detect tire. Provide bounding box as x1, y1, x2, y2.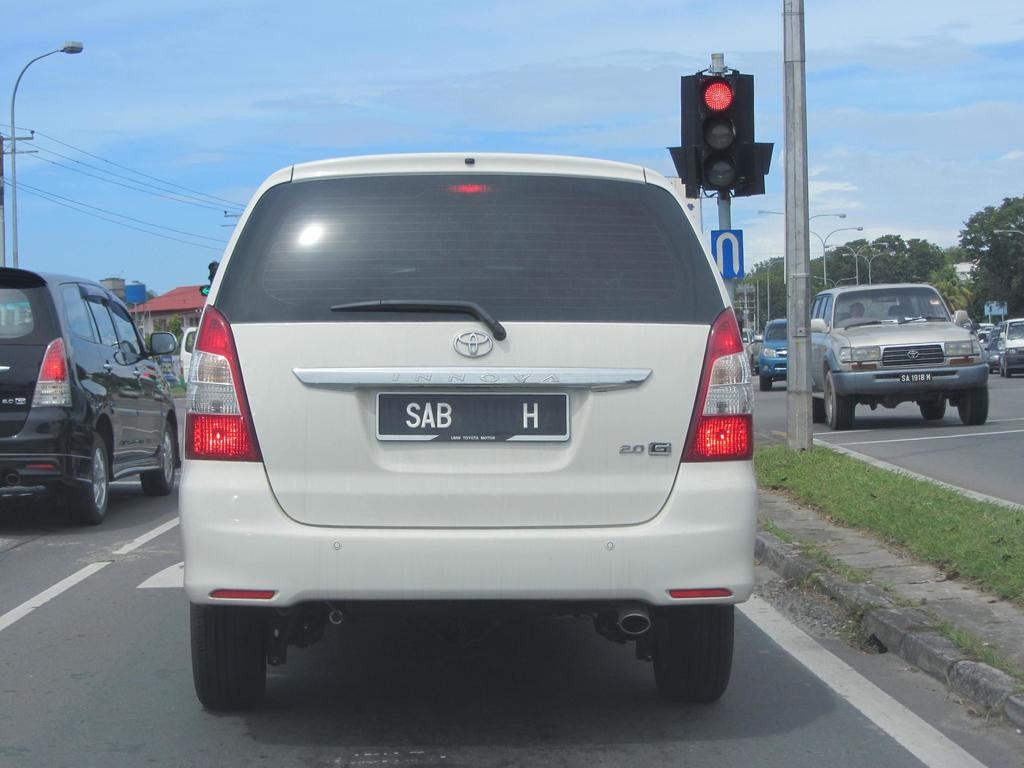
918, 399, 948, 418.
